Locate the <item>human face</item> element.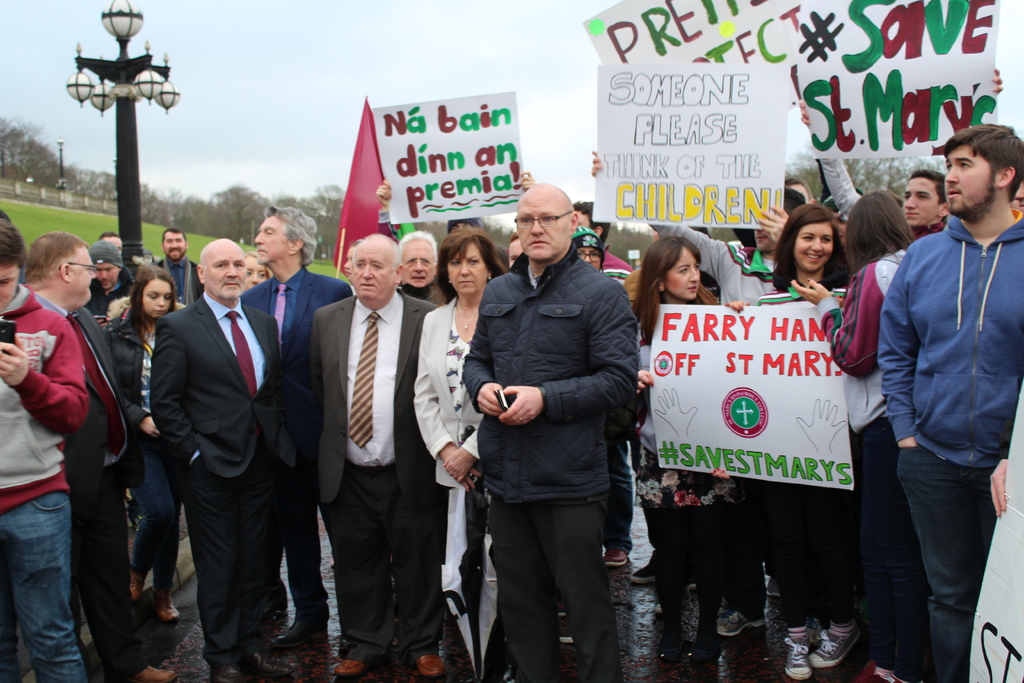
Element bbox: select_region(944, 144, 996, 214).
